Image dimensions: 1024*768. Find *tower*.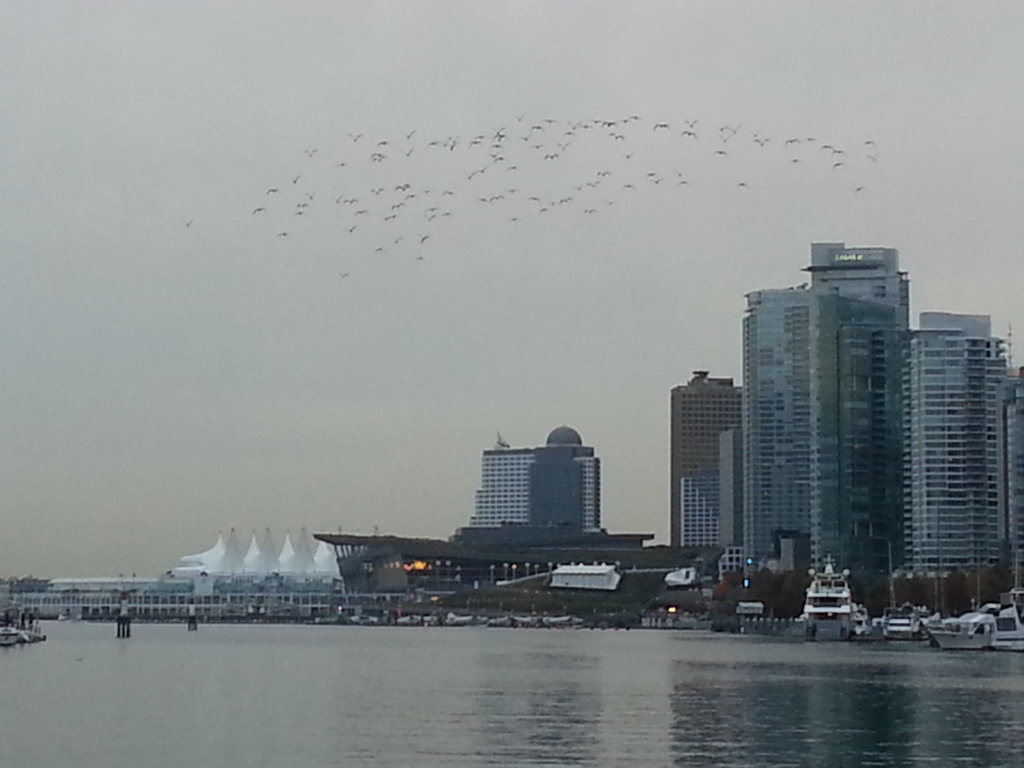
[left=456, top=403, right=664, bottom=573].
